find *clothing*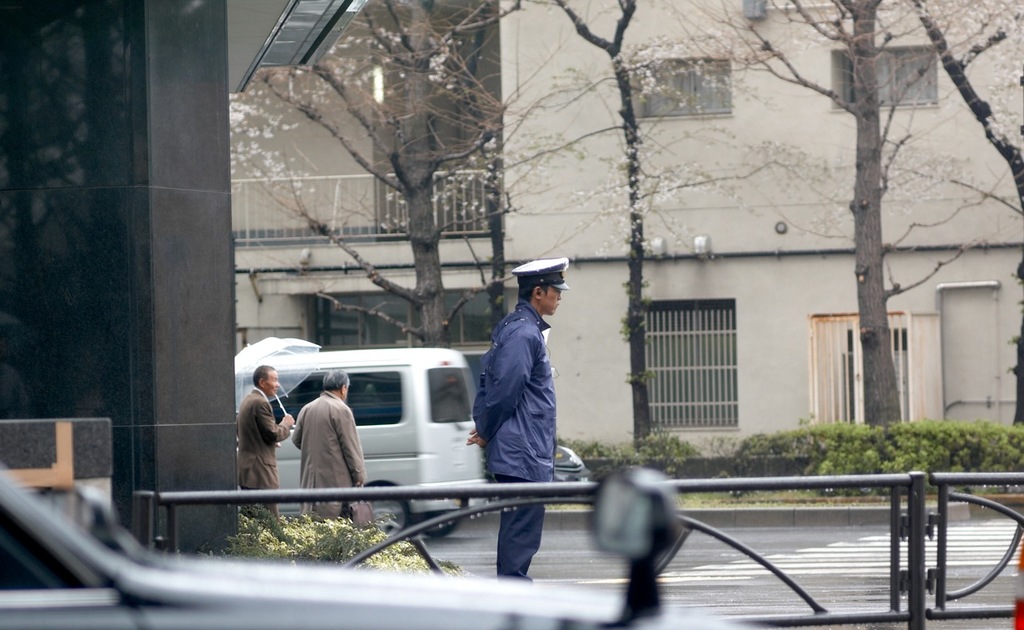
<box>276,391,362,514</box>
